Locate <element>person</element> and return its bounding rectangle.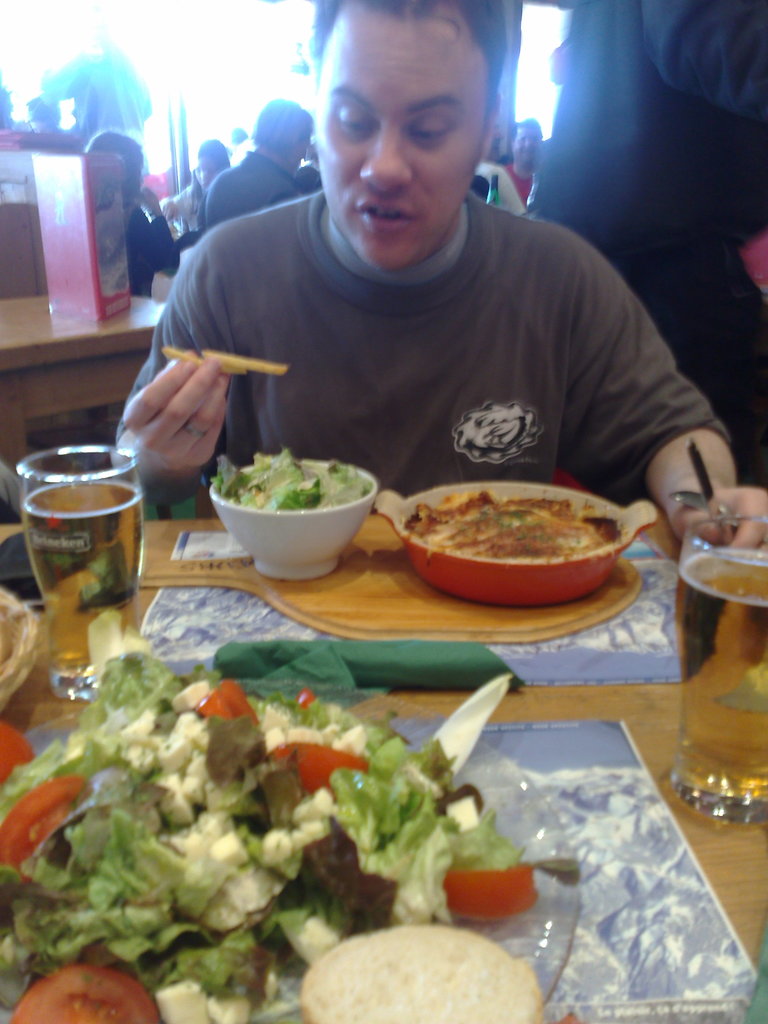
[x1=497, y1=122, x2=542, y2=211].
